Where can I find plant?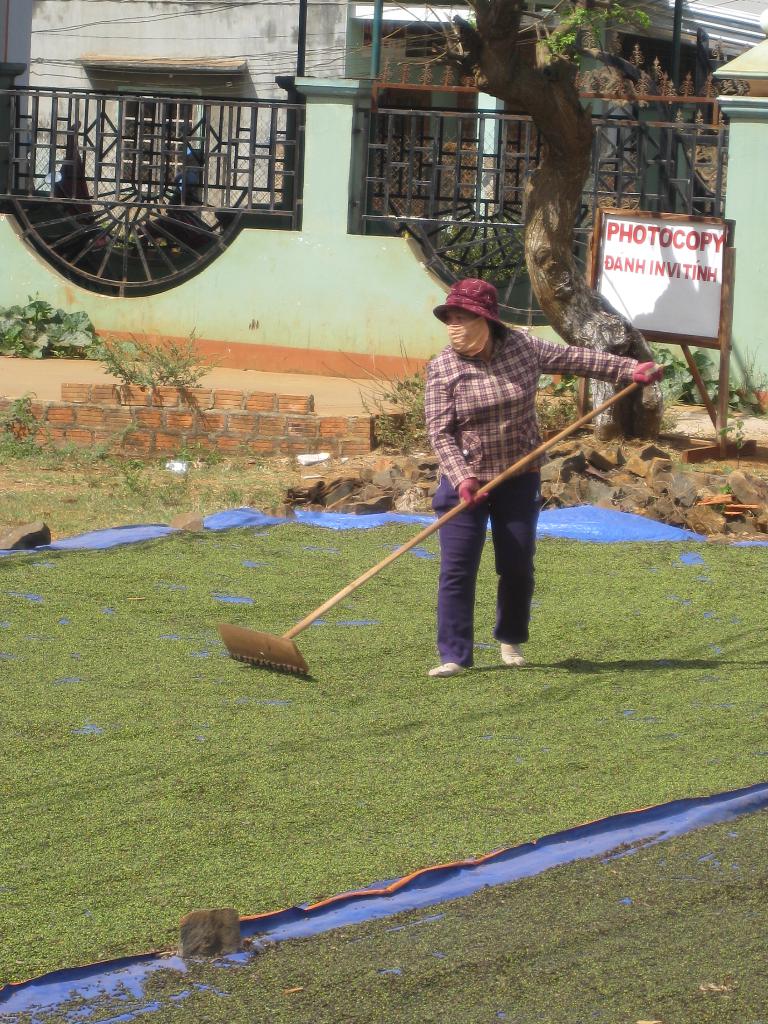
You can find it at [left=84, top=337, right=226, bottom=424].
